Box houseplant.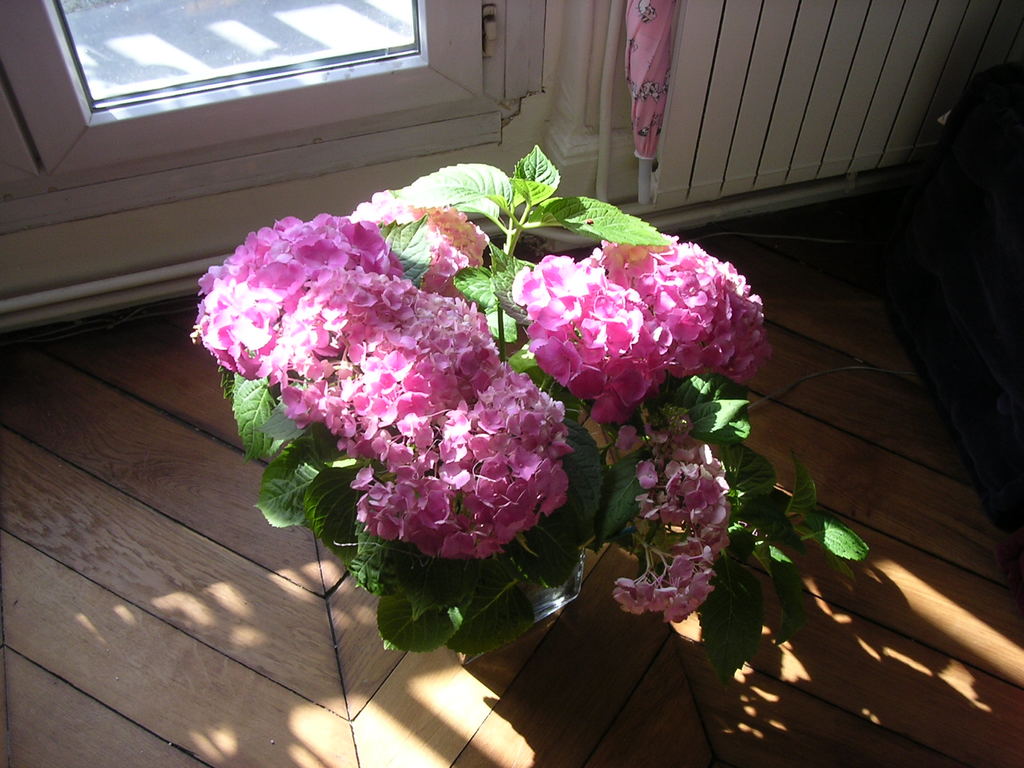
bbox=[191, 140, 877, 692].
